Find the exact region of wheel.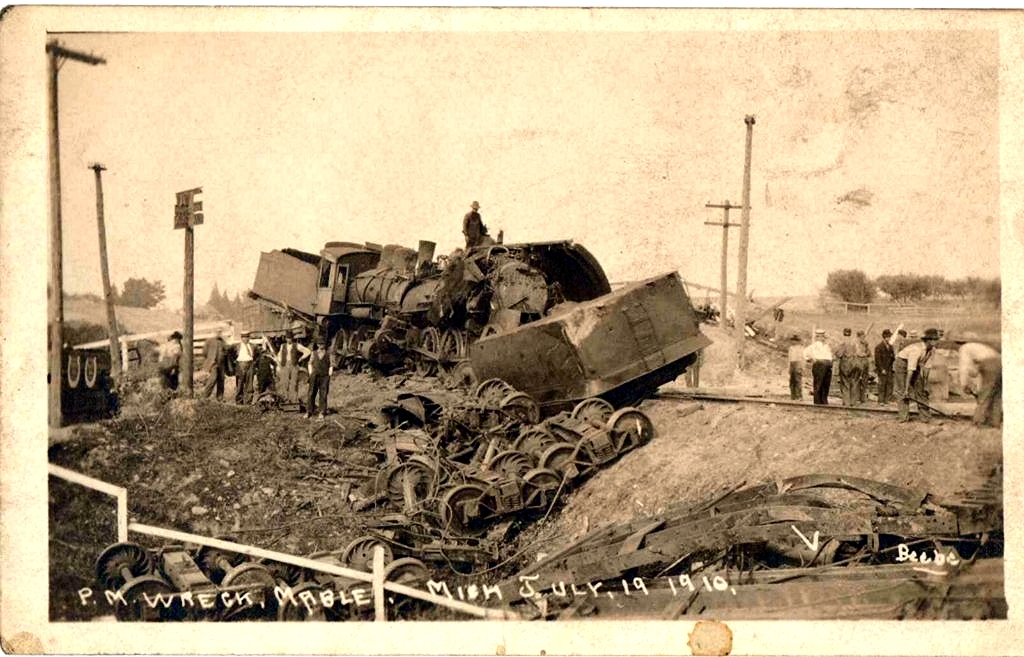
Exact region: (343, 333, 361, 373).
